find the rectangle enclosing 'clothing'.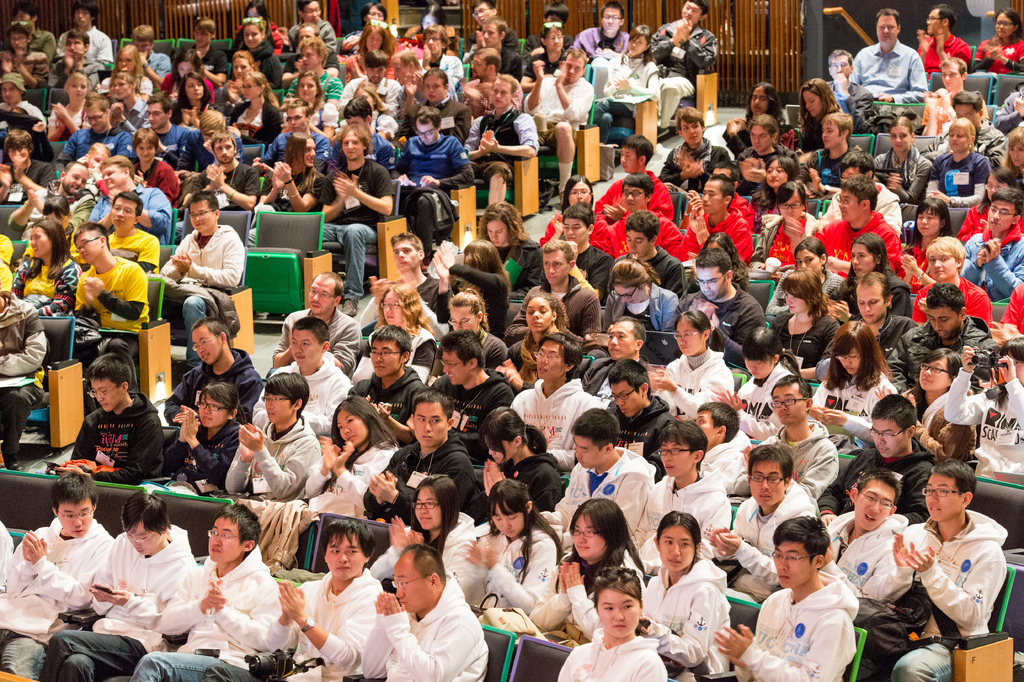
218/411/326/506.
